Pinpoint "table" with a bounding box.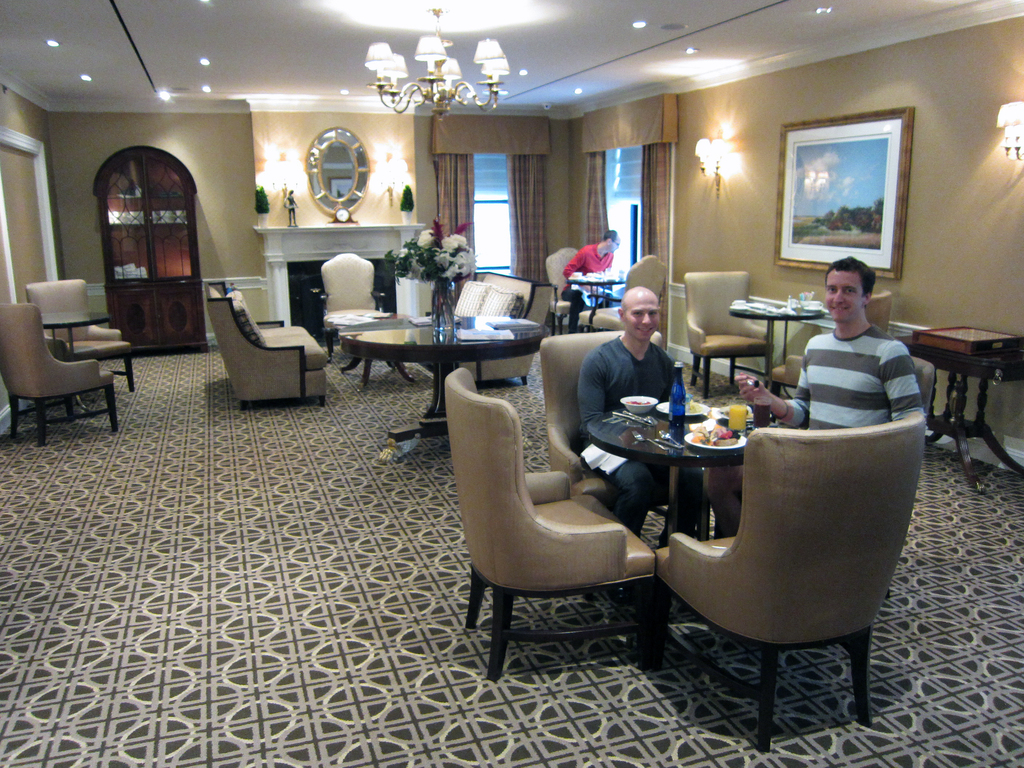
bbox(908, 310, 1023, 482).
